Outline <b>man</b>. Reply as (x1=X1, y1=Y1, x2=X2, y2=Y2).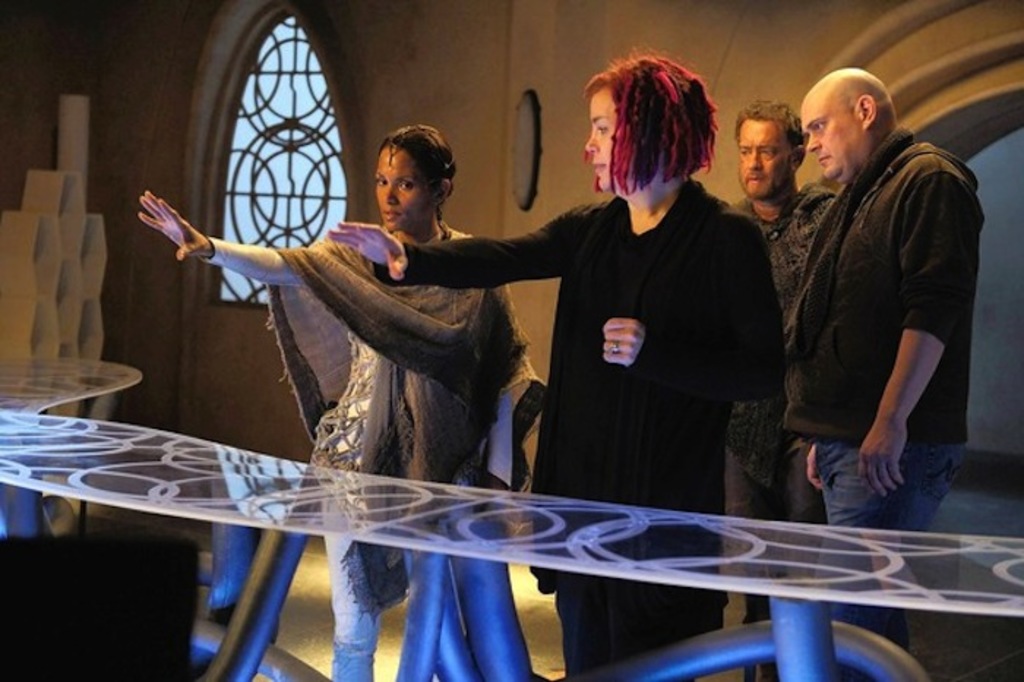
(x1=718, y1=100, x2=854, y2=681).
